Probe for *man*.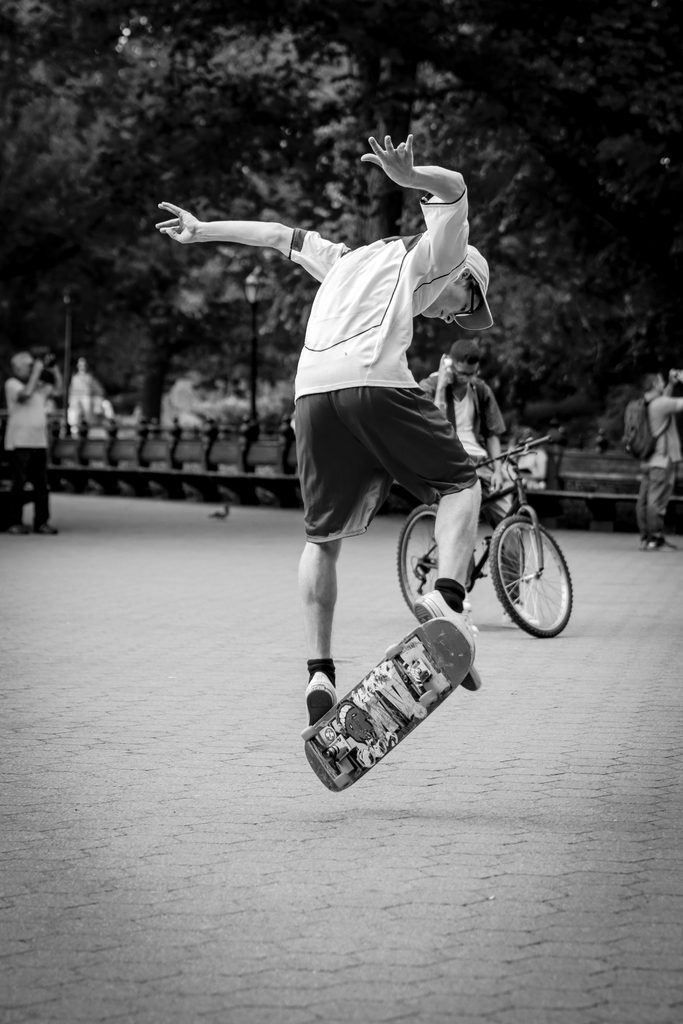
Probe result: x1=418, y1=340, x2=541, y2=623.
